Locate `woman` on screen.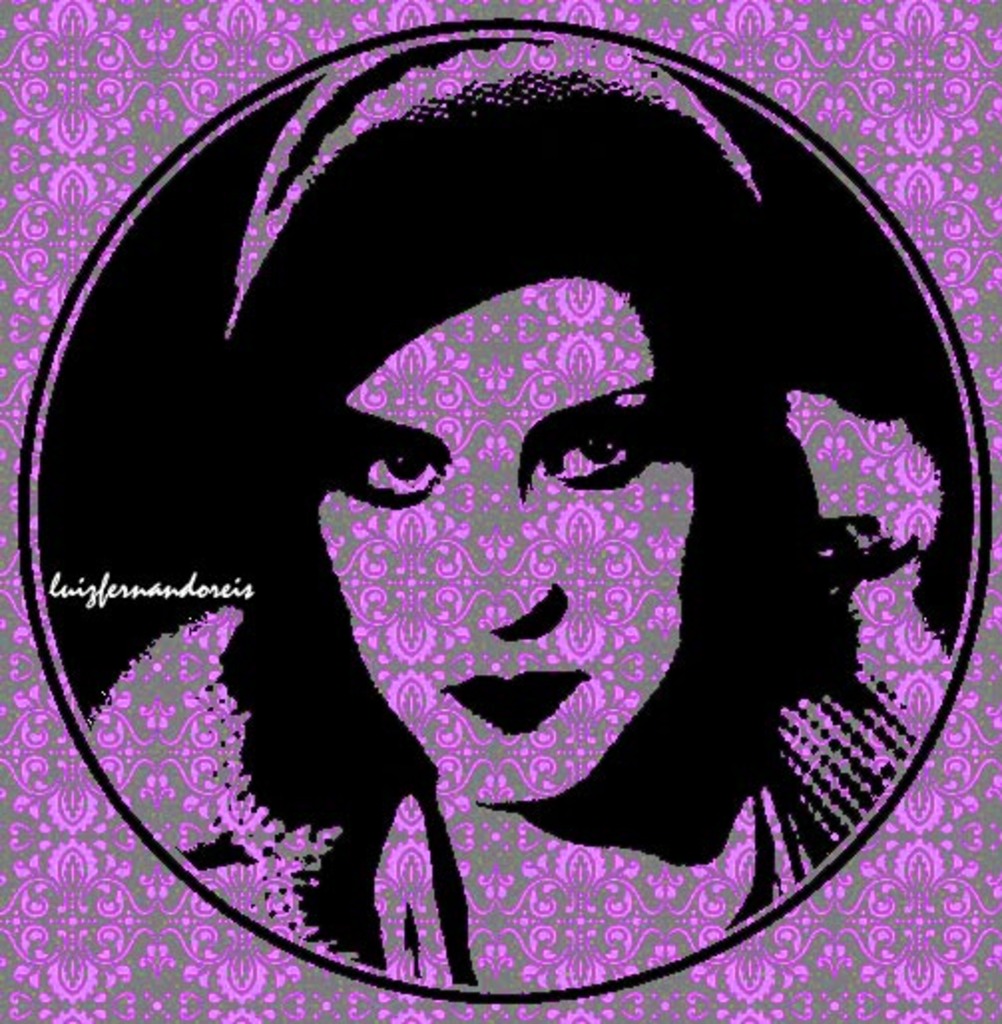
On screen at (x1=86, y1=38, x2=970, y2=980).
